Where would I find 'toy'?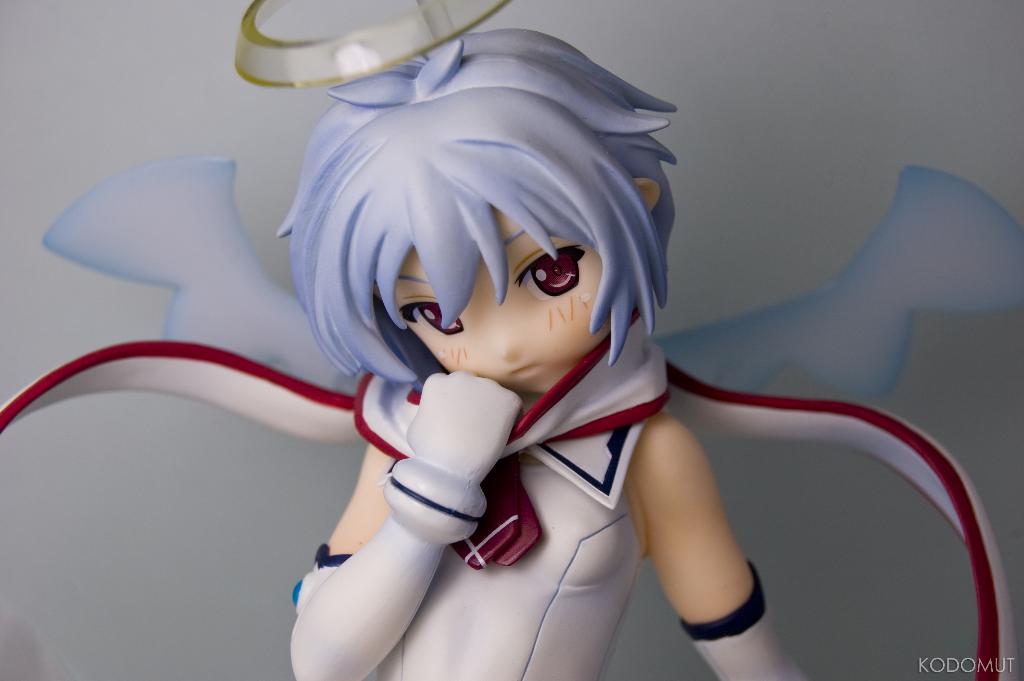
At <bbox>0, 0, 1023, 680</bbox>.
